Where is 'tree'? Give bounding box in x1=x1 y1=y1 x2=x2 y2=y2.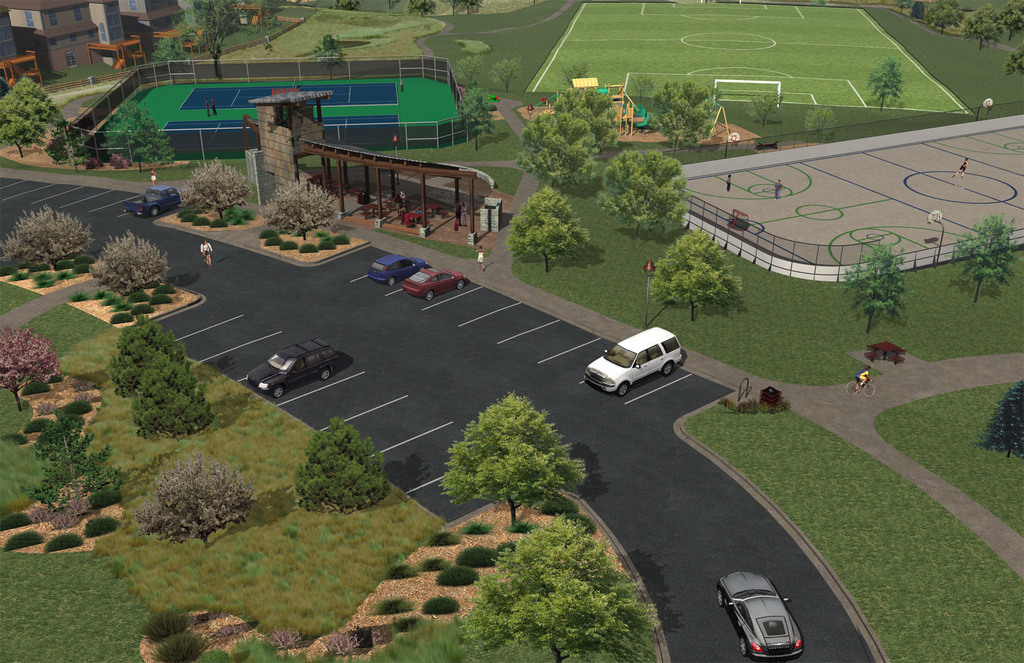
x1=740 y1=86 x2=781 y2=127.
